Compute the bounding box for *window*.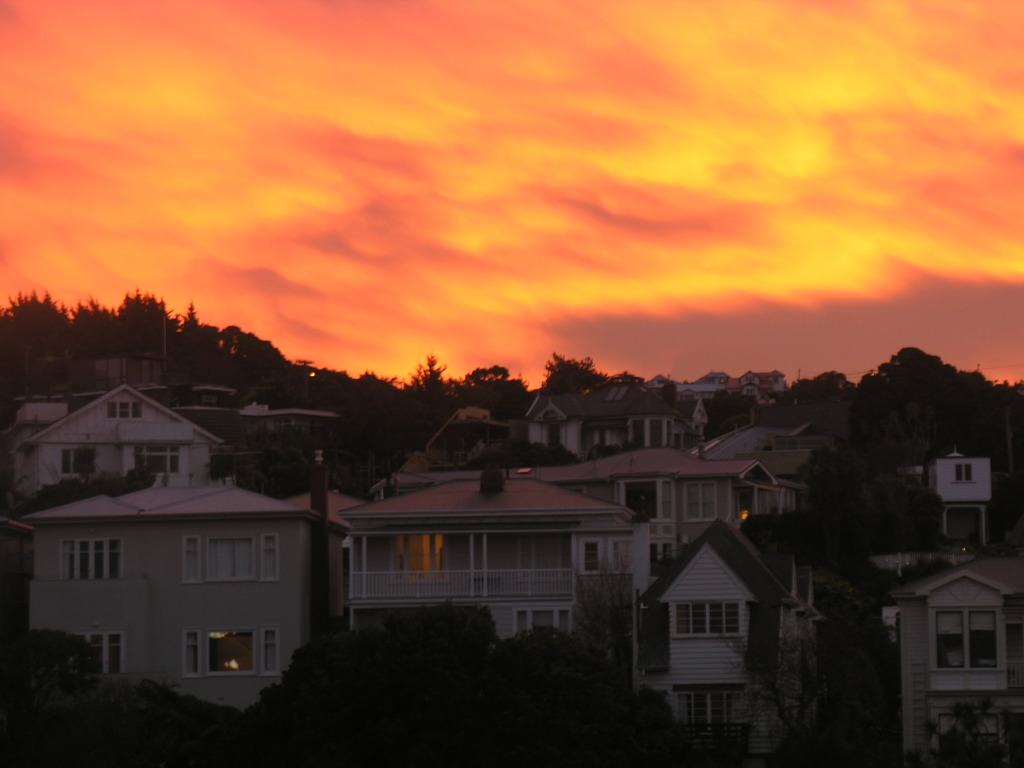
134:442:186:474.
